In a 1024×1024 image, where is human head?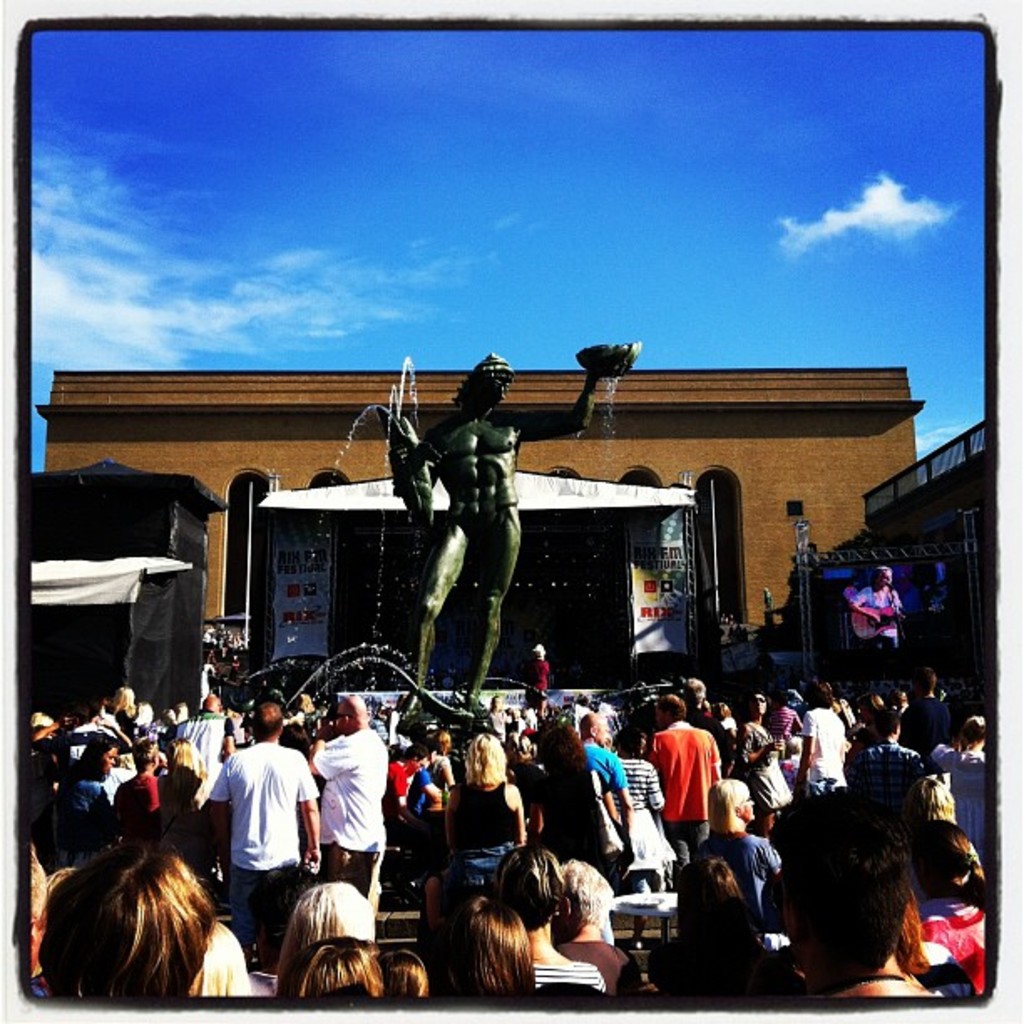
region(460, 728, 504, 781).
